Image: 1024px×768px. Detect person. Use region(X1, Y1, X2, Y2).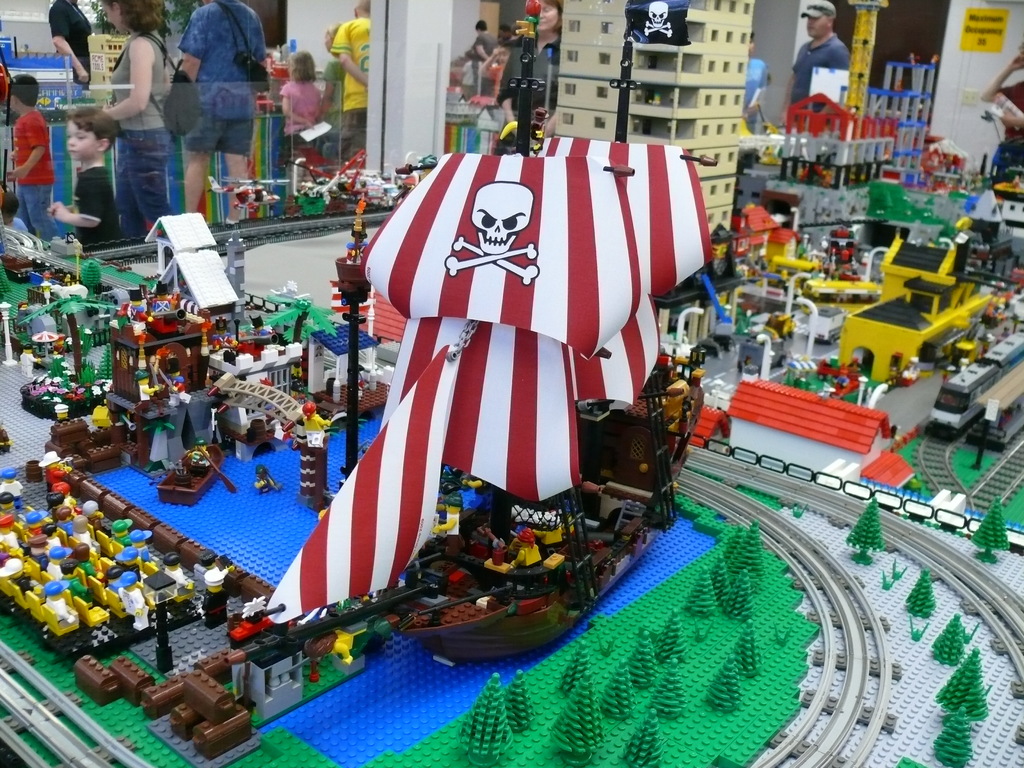
region(468, 15, 510, 81).
